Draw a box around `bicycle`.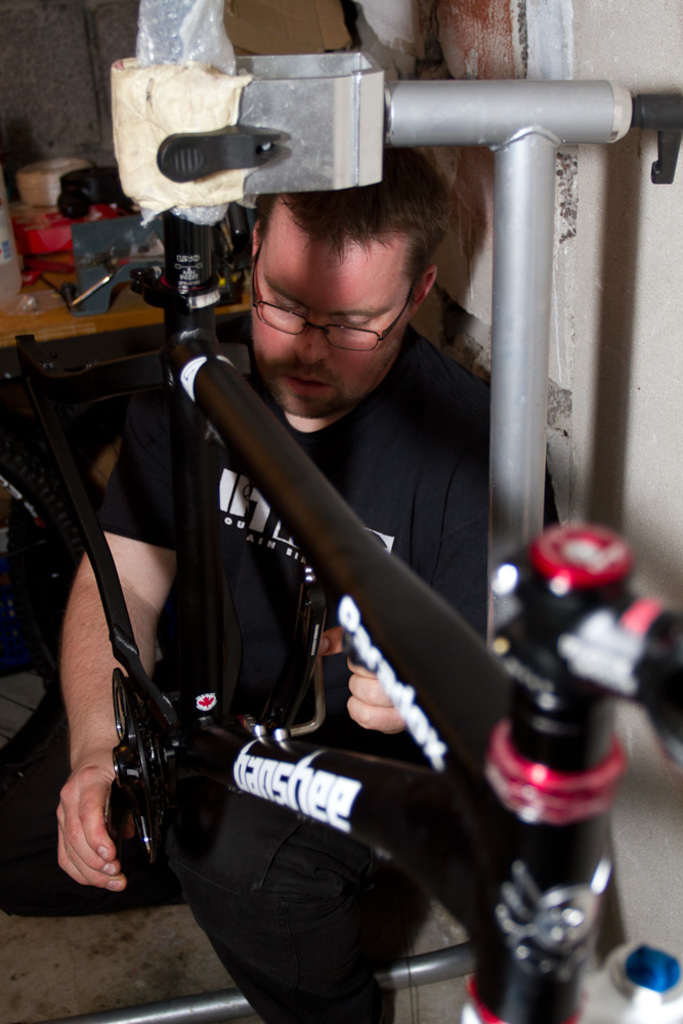
<region>0, 0, 682, 1023</region>.
